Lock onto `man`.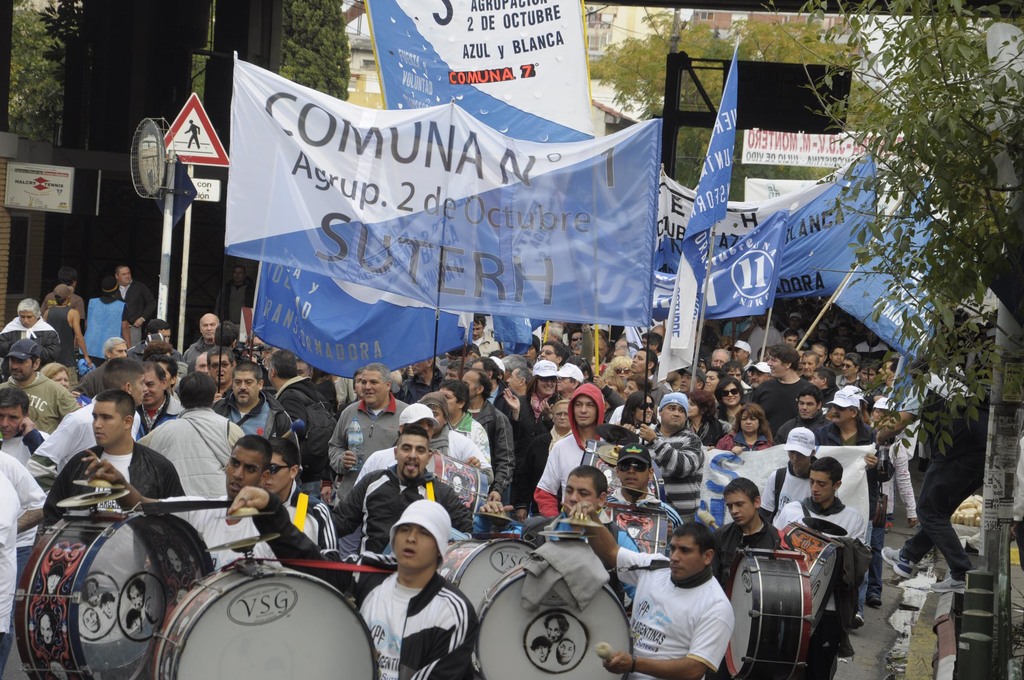
Locked: bbox=[0, 387, 50, 587].
